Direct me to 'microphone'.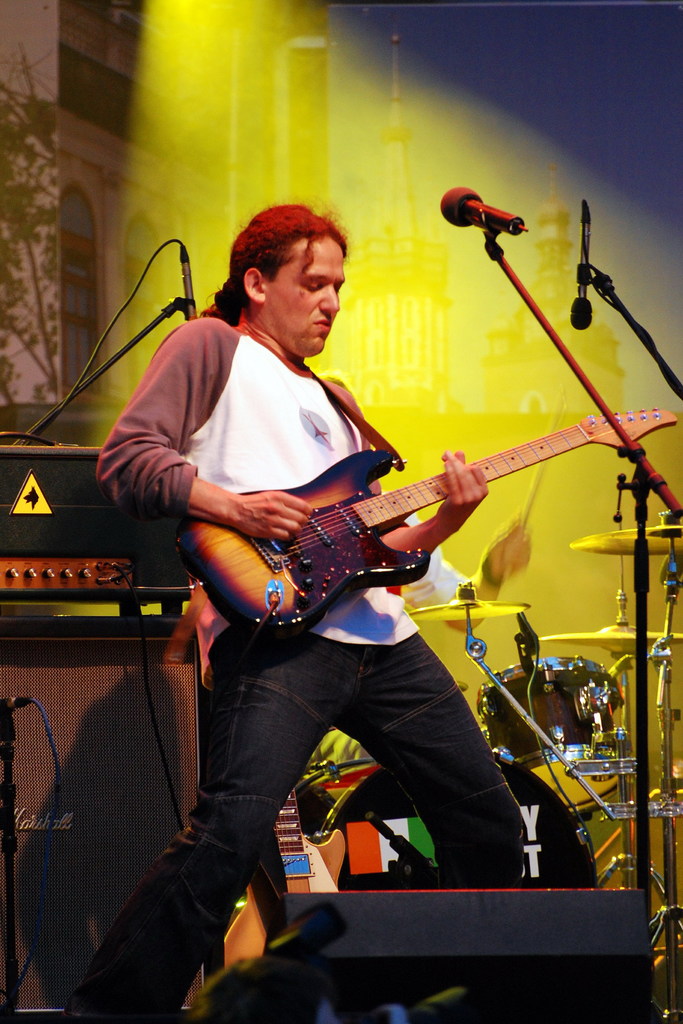
Direction: 180, 241, 202, 321.
